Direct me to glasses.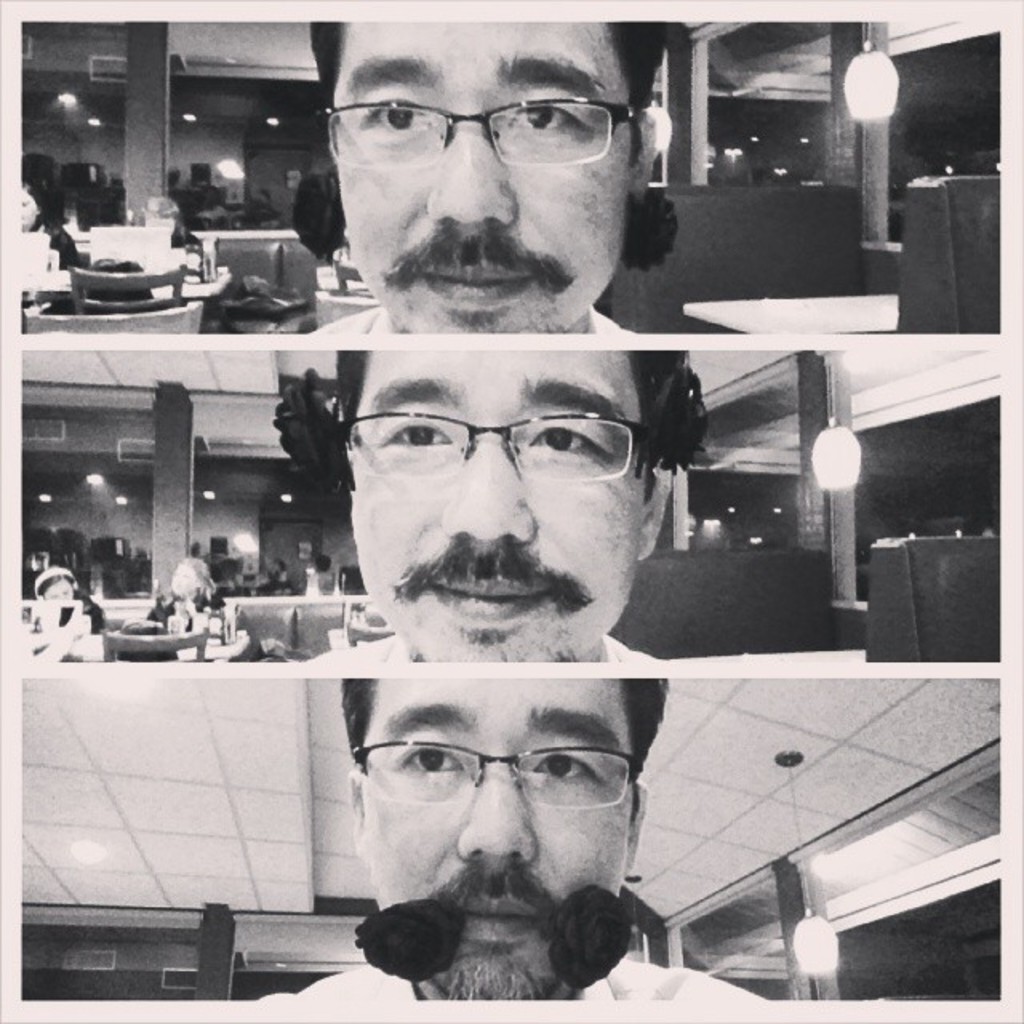
Direction: locate(336, 405, 653, 486).
